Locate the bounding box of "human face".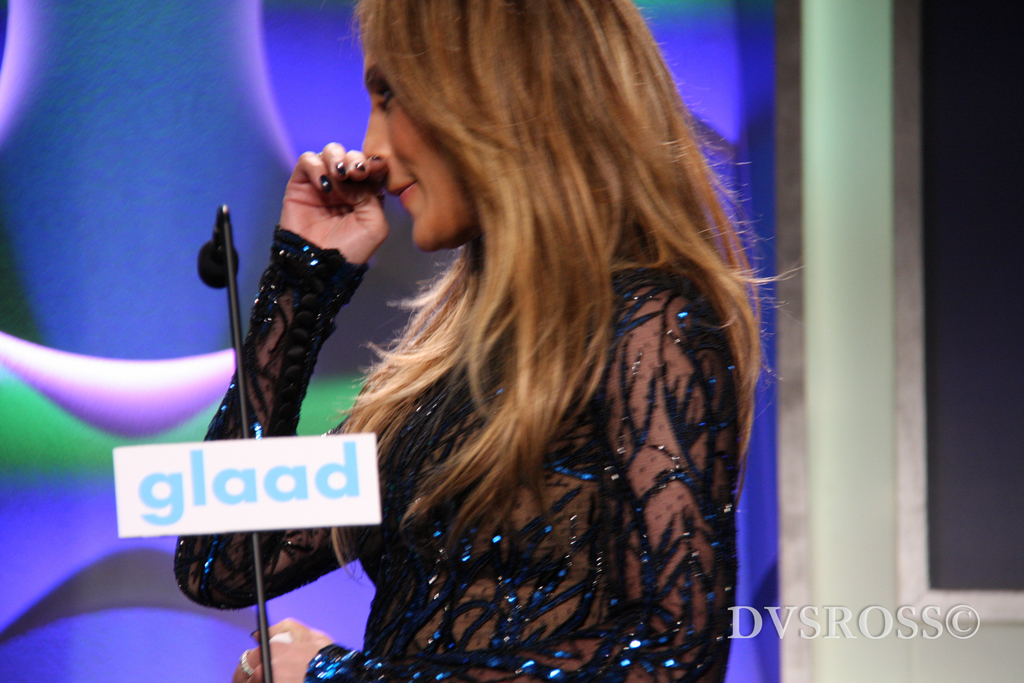
Bounding box: 361:46:476:252.
